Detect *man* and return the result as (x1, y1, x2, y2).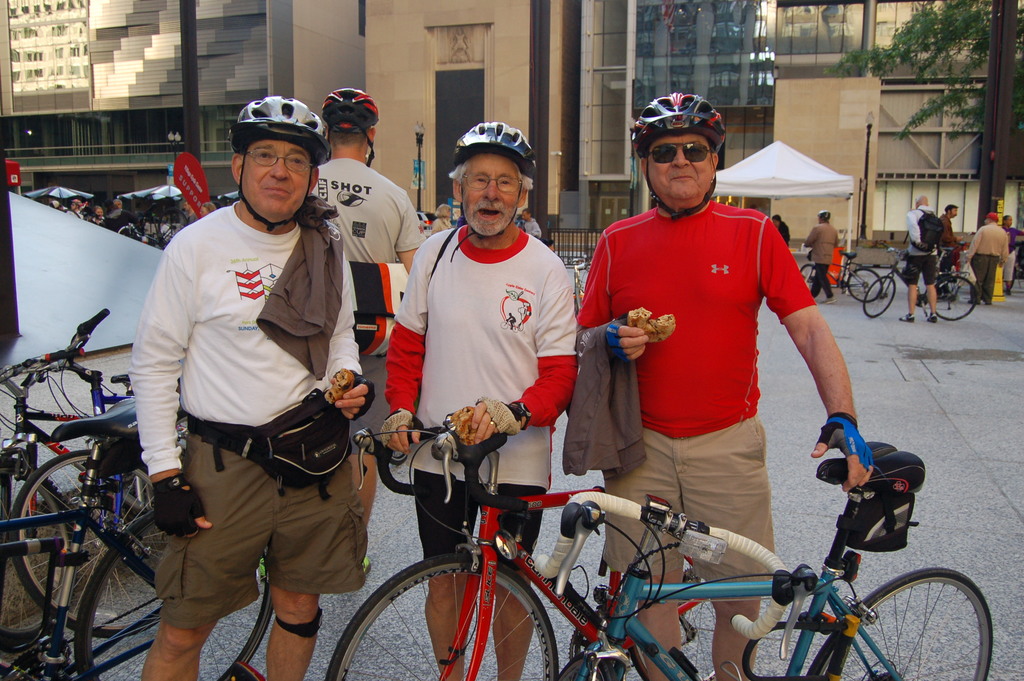
(266, 76, 425, 583).
